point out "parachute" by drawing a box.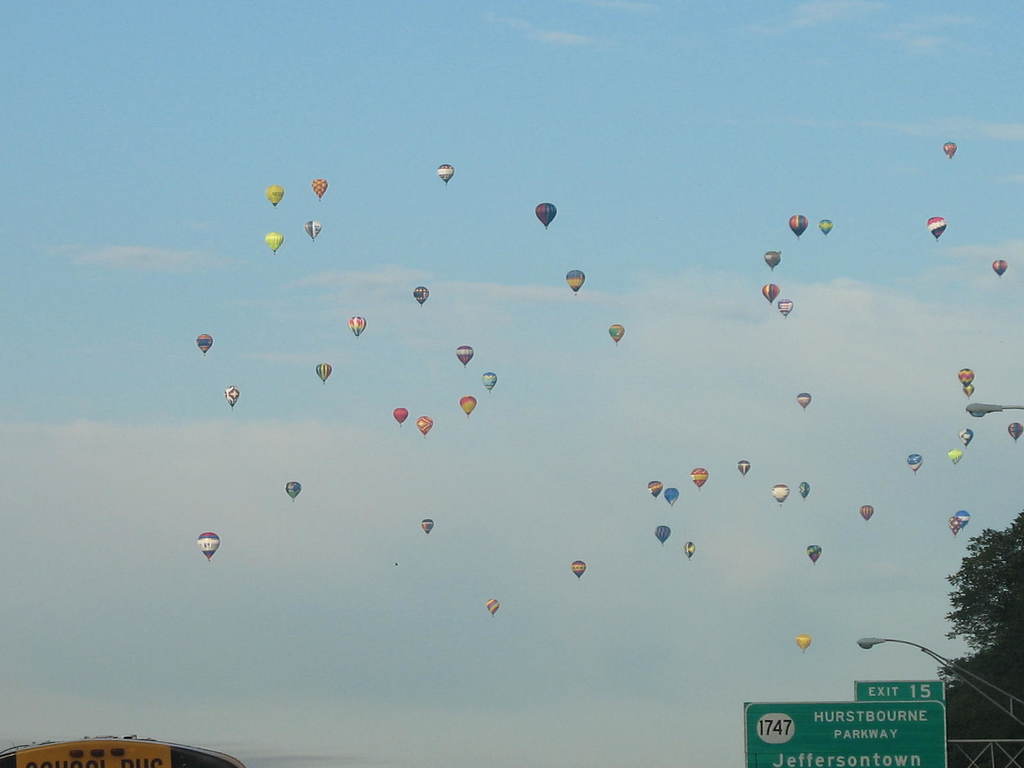
(x1=964, y1=382, x2=973, y2=399).
